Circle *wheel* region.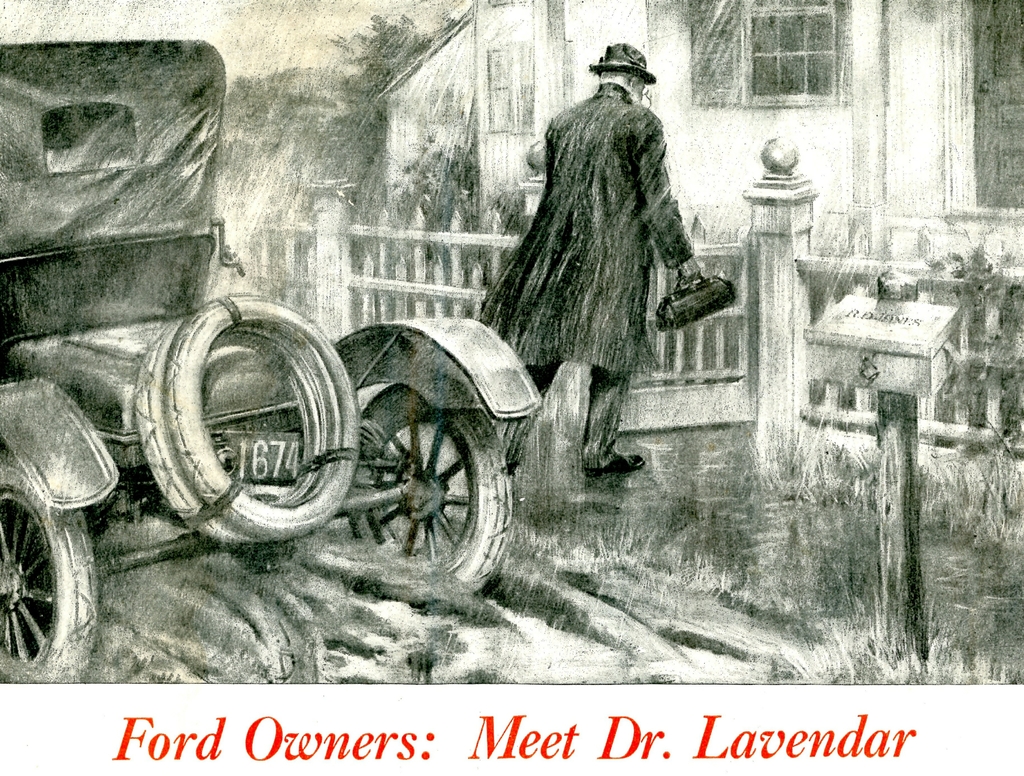
Region: detection(137, 308, 318, 544).
